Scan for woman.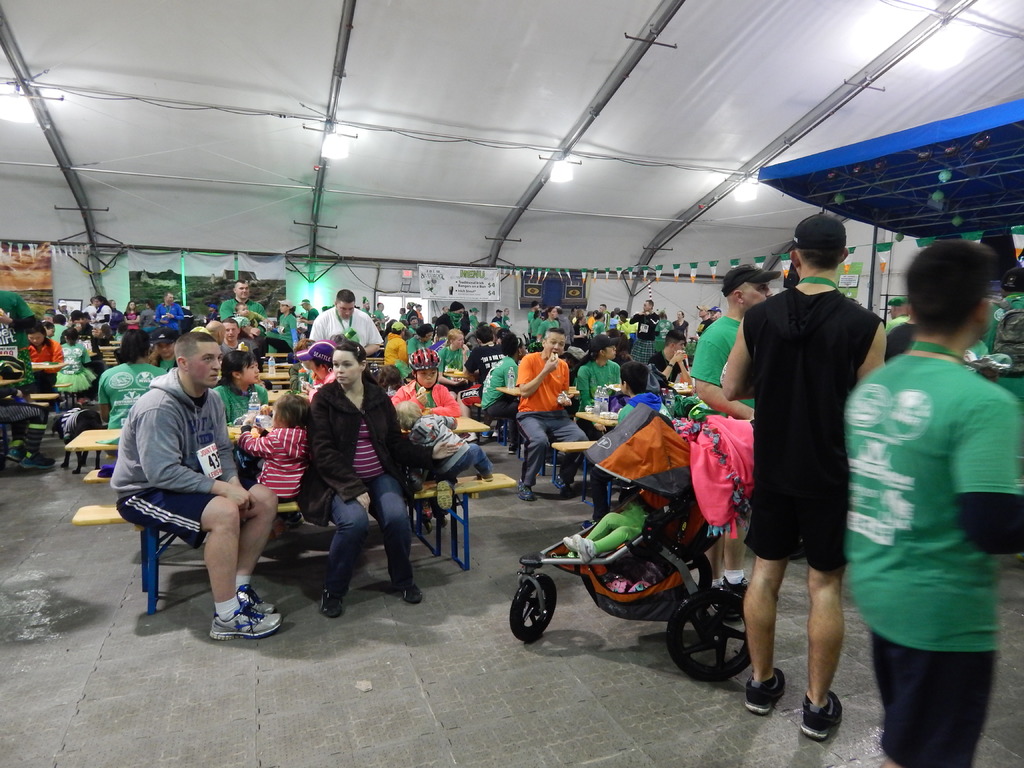
Scan result: (467, 307, 483, 326).
